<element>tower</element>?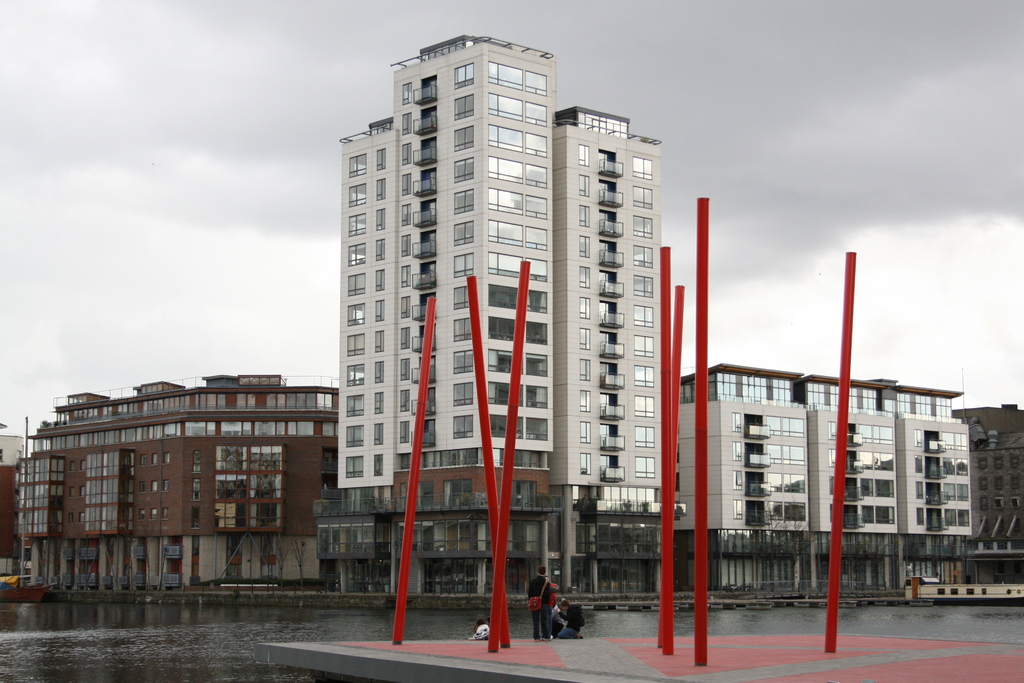
{"left": 539, "top": 104, "right": 673, "bottom": 586}
